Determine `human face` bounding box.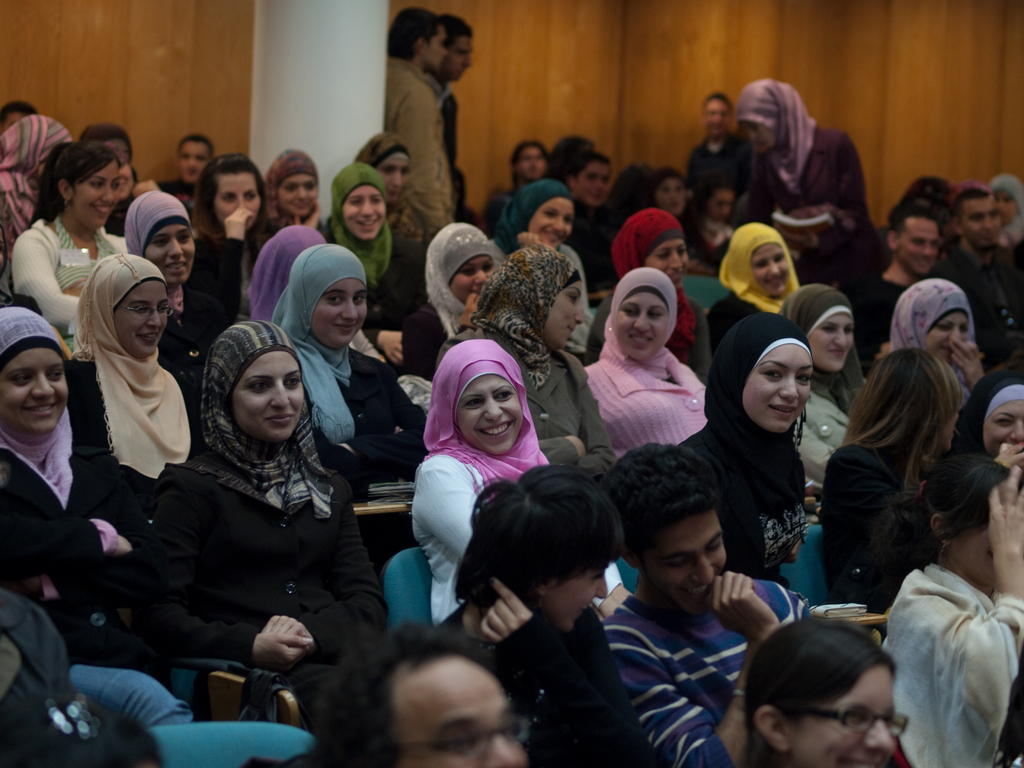
Determined: 652,239,686,285.
